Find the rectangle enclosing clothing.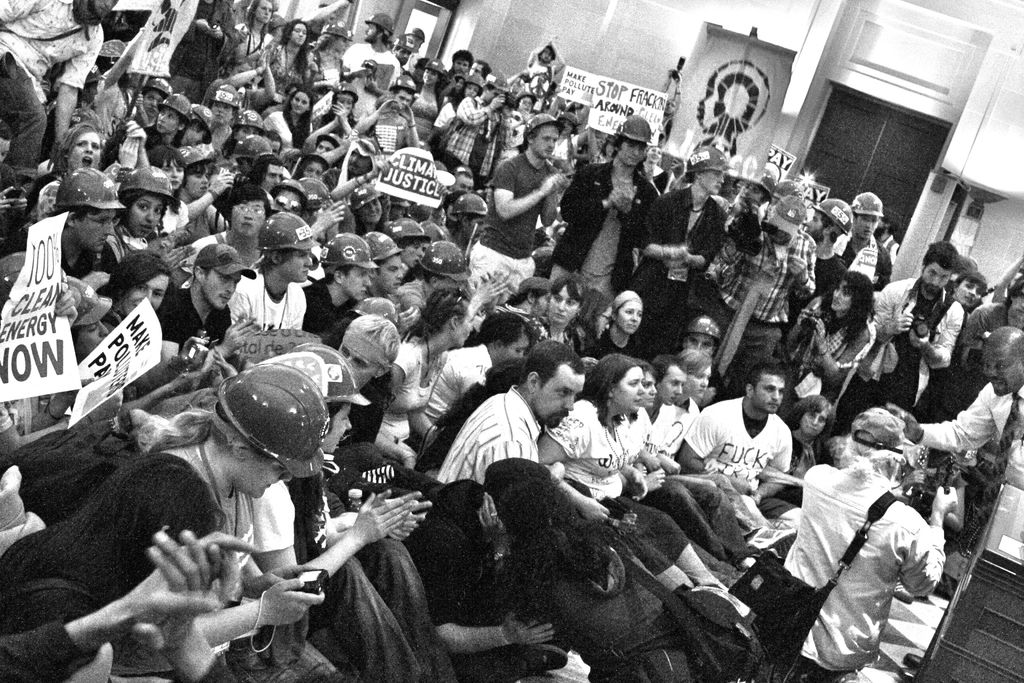
(left=776, top=463, right=950, bottom=682).
